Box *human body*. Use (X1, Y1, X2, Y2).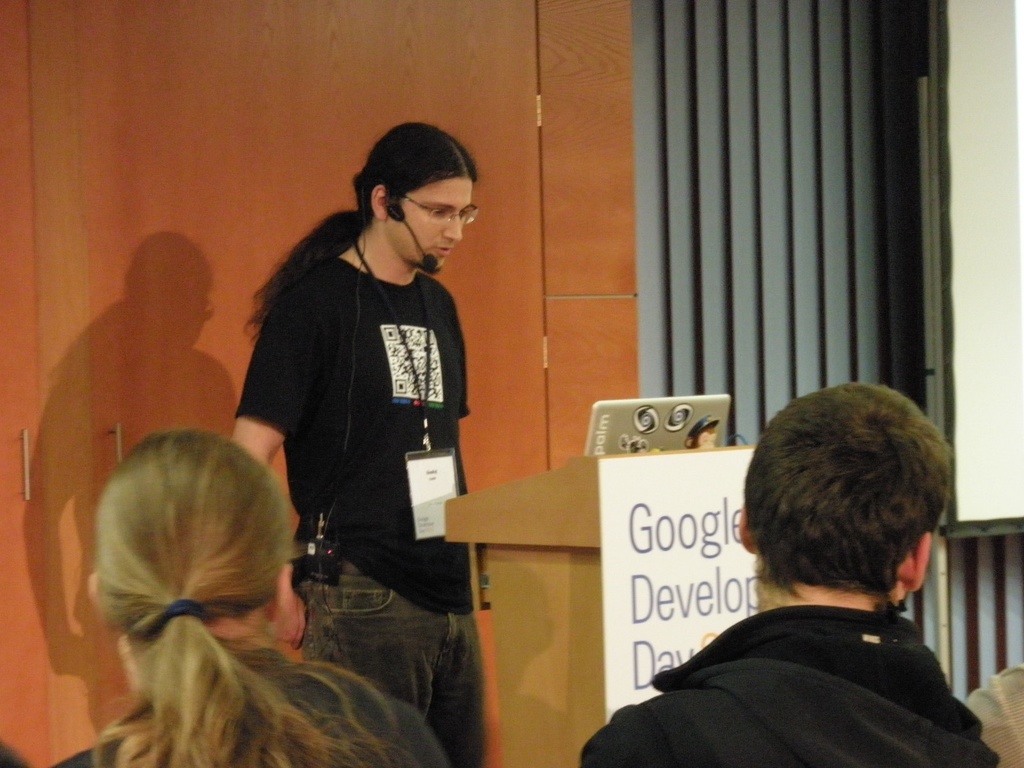
(572, 598, 997, 767).
